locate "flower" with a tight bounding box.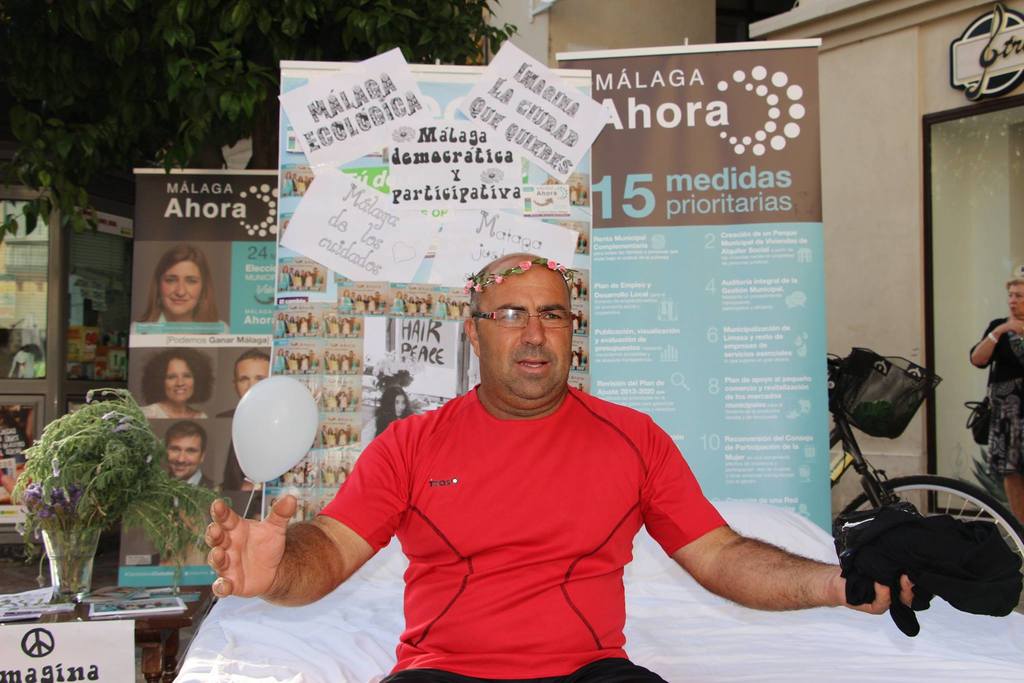
[left=475, top=284, right=483, bottom=292].
